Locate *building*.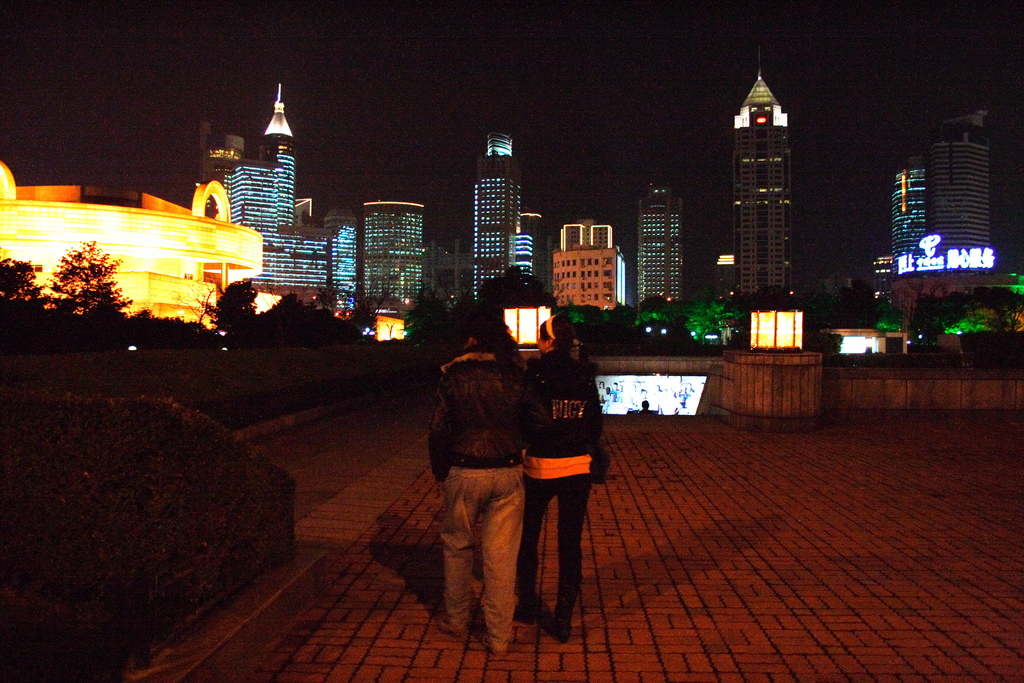
Bounding box: box(735, 67, 794, 295).
